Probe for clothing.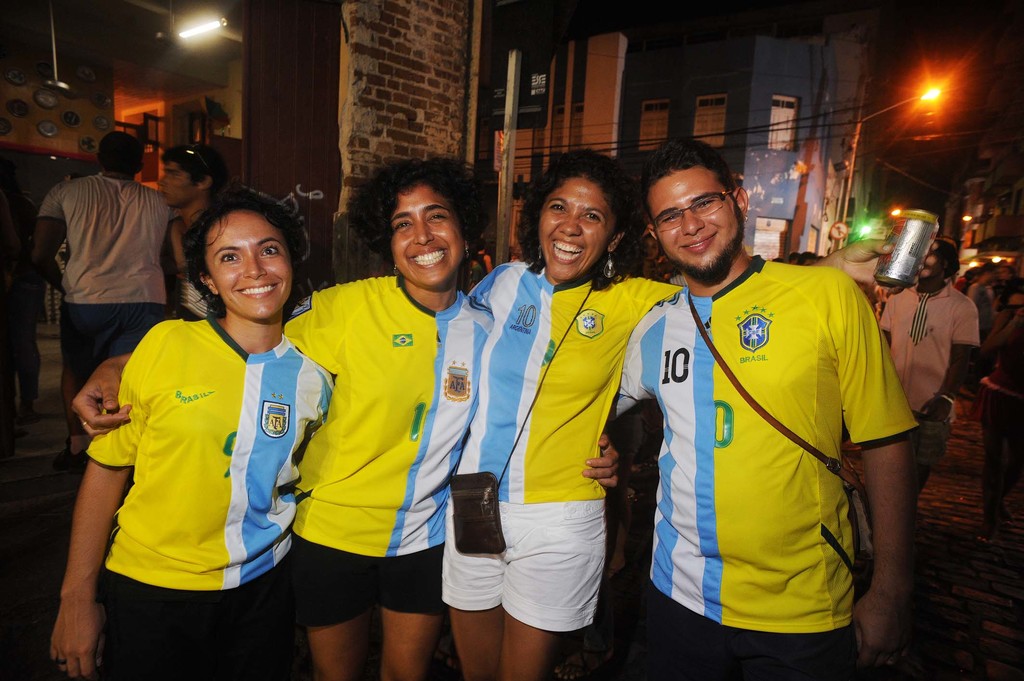
Probe result: 273:266:502:619.
